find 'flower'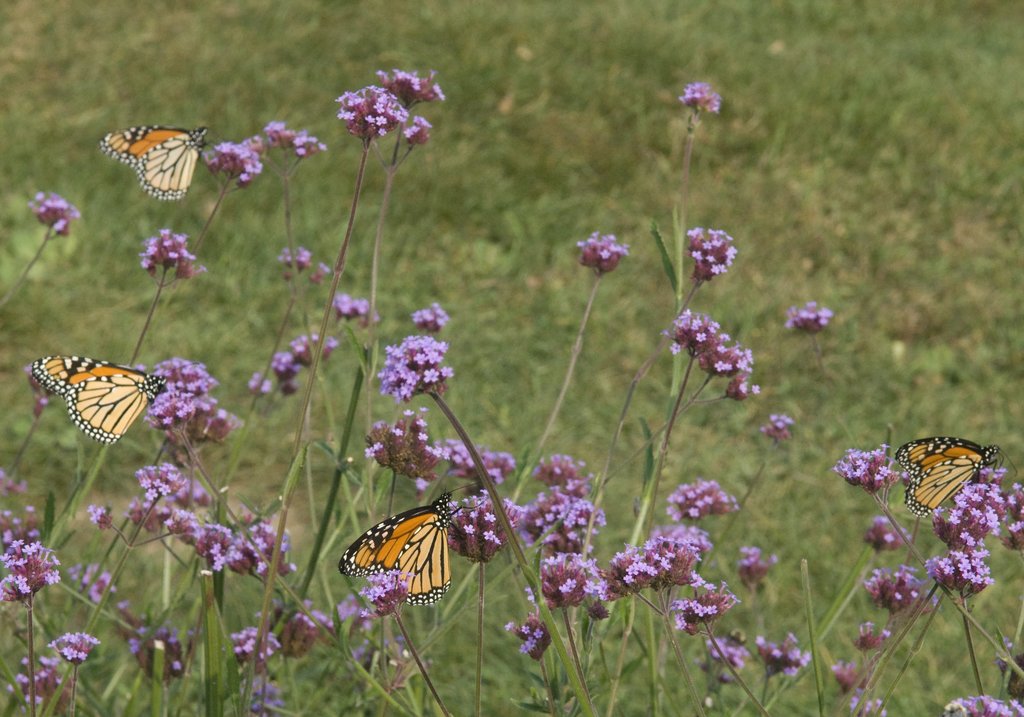
(433, 437, 516, 485)
